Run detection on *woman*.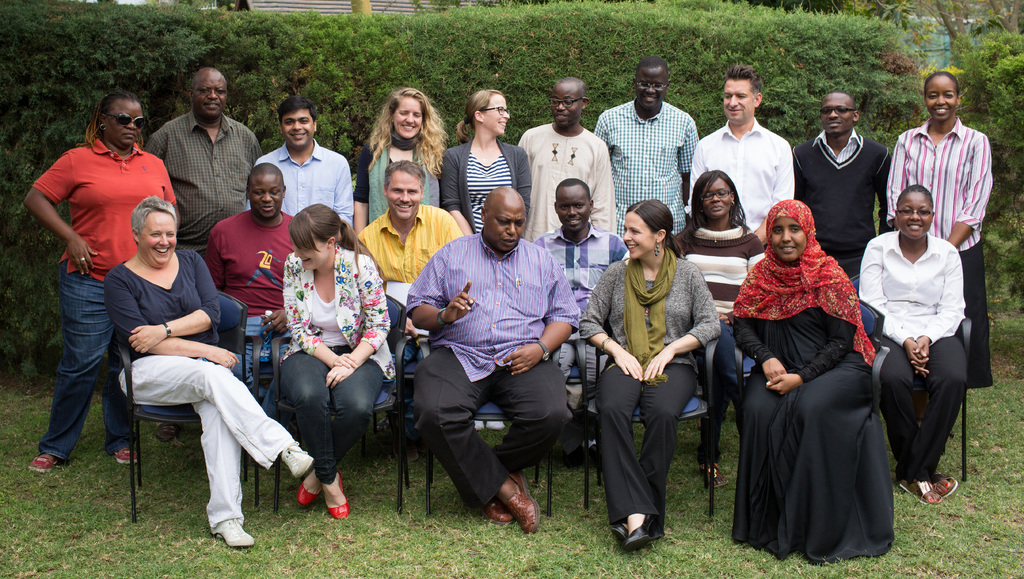
Result: {"x1": 672, "y1": 167, "x2": 748, "y2": 485}.
